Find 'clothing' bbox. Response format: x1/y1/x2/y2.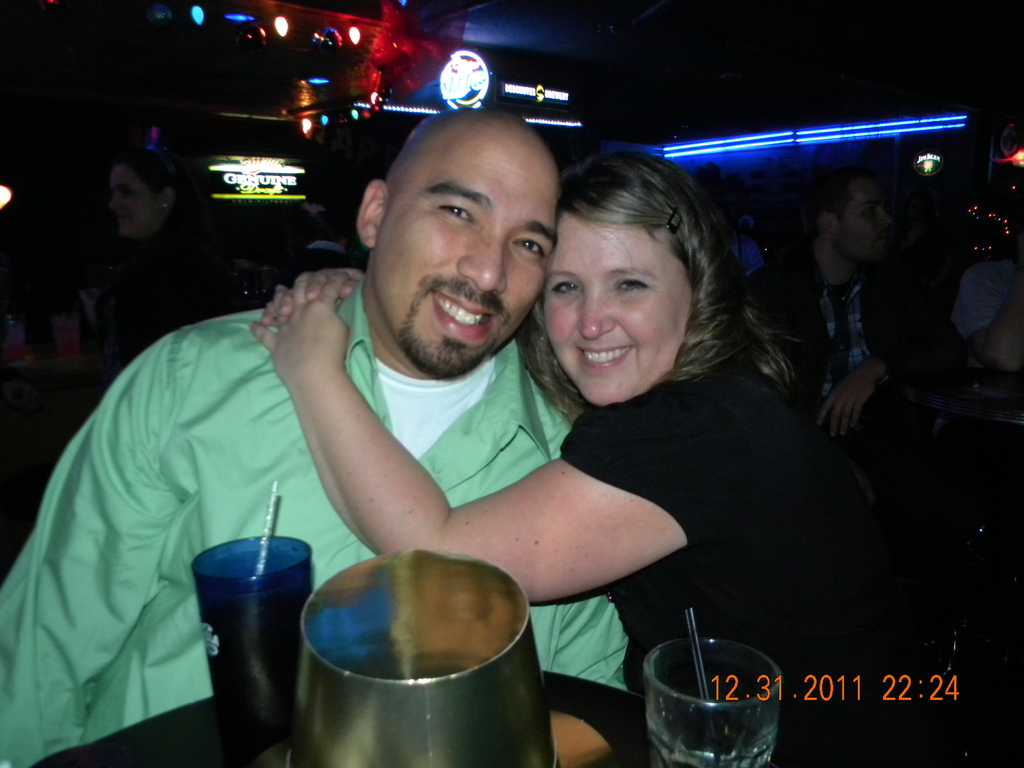
276/243/351/292.
